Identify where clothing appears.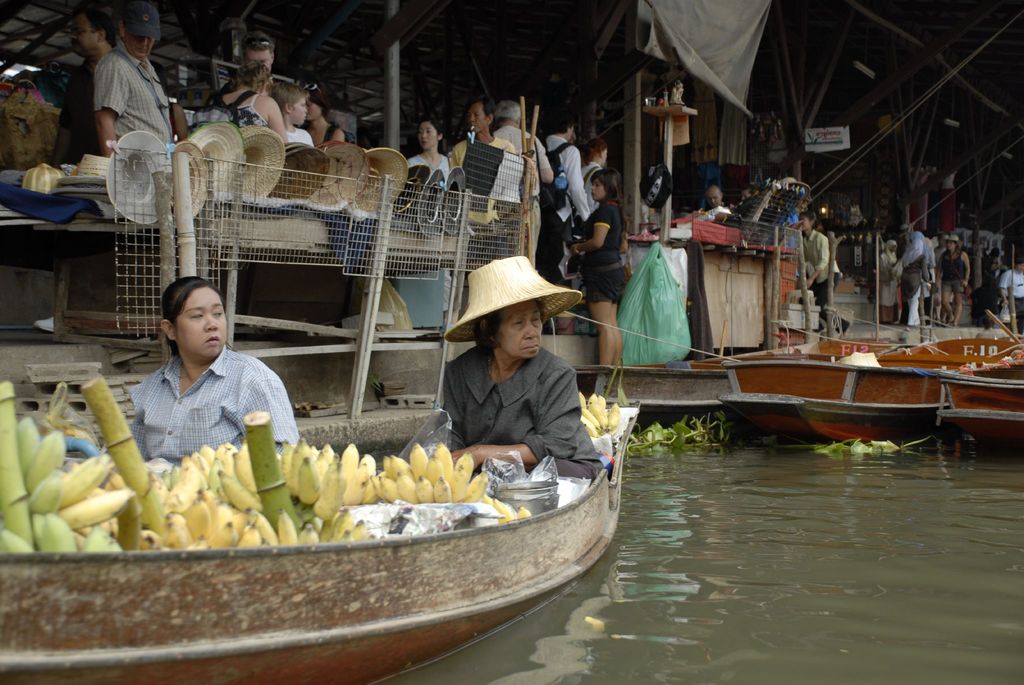
Appears at <region>896, 230, 930, 328</region>.
